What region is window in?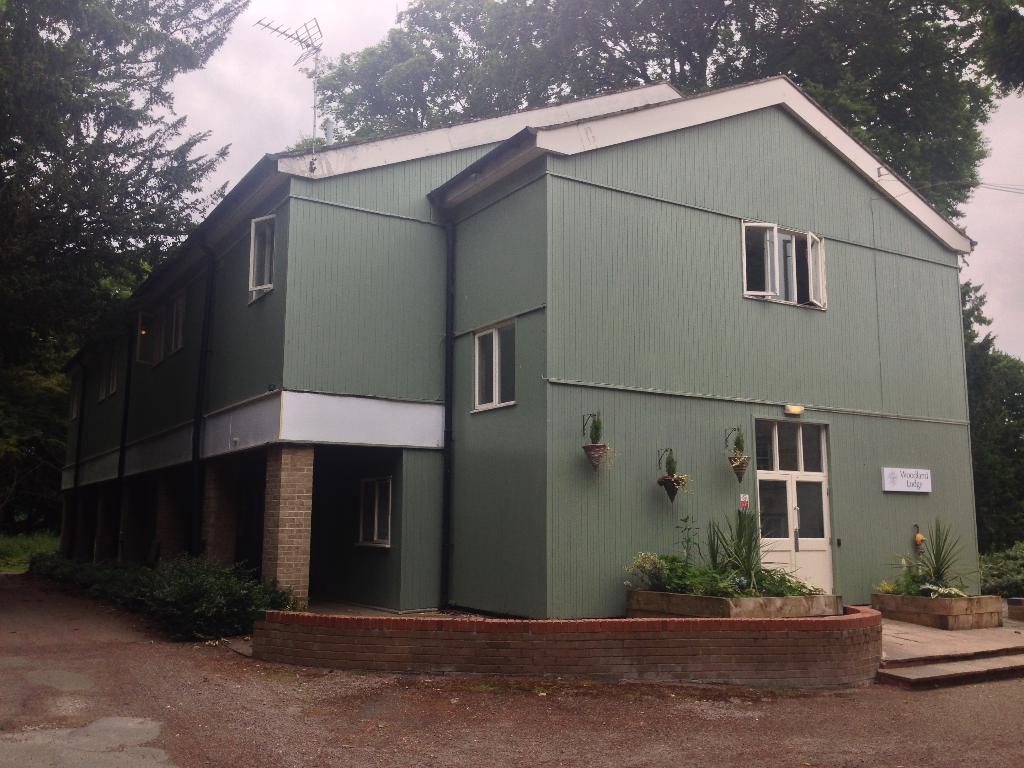
{"left": 355, "top": 478, "right": 394, "bottom": 556}.
